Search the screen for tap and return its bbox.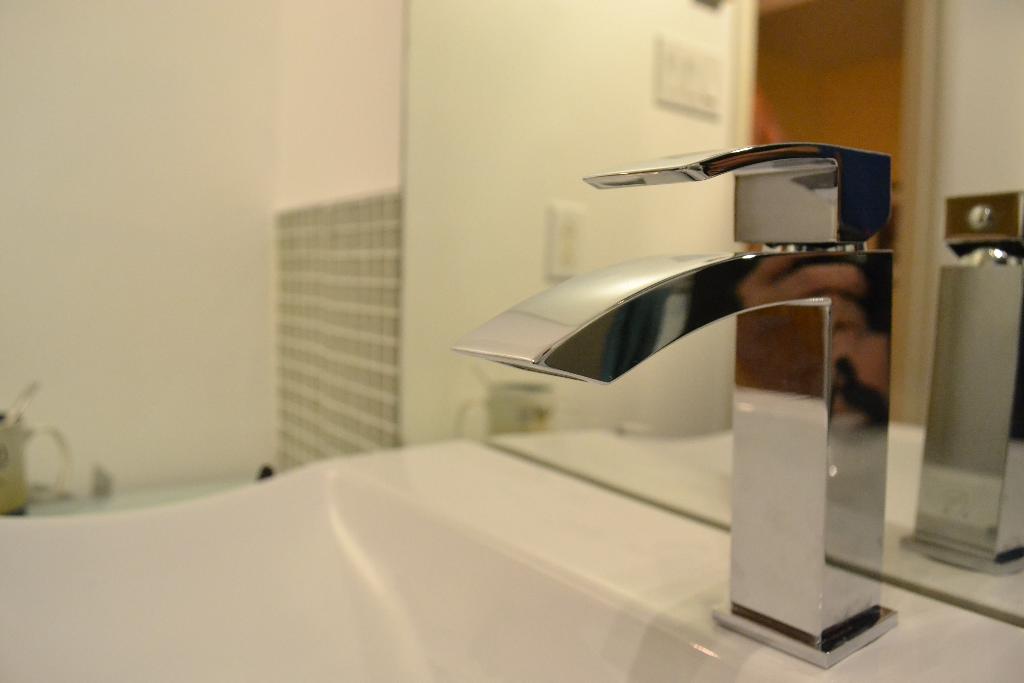
Found: 450:136:901:668.
